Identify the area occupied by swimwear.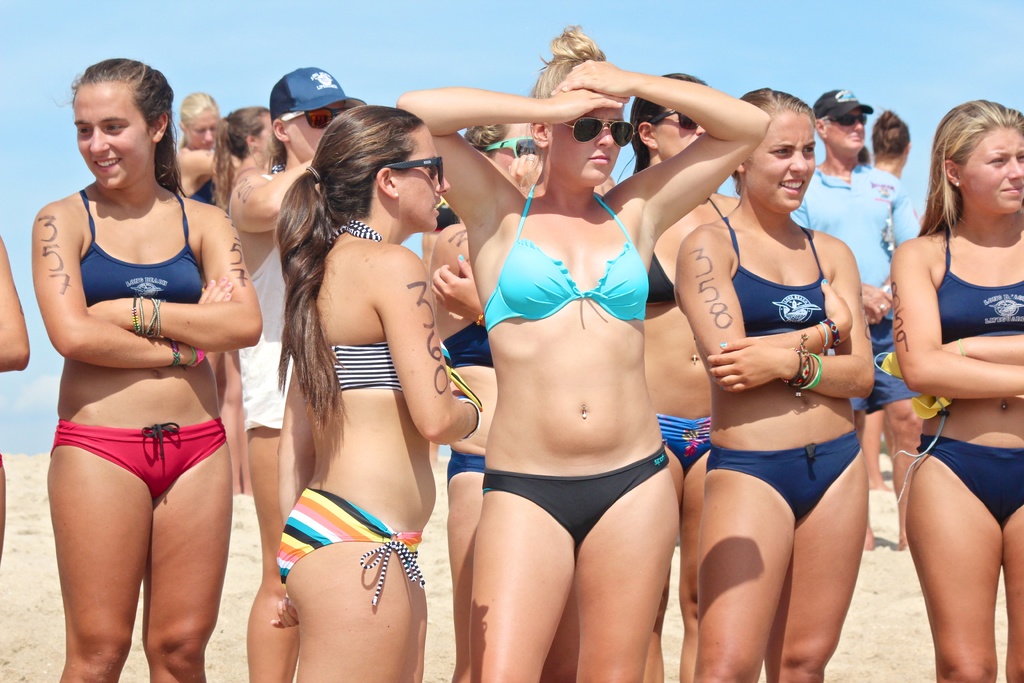
Area: [651,194,730,306].
